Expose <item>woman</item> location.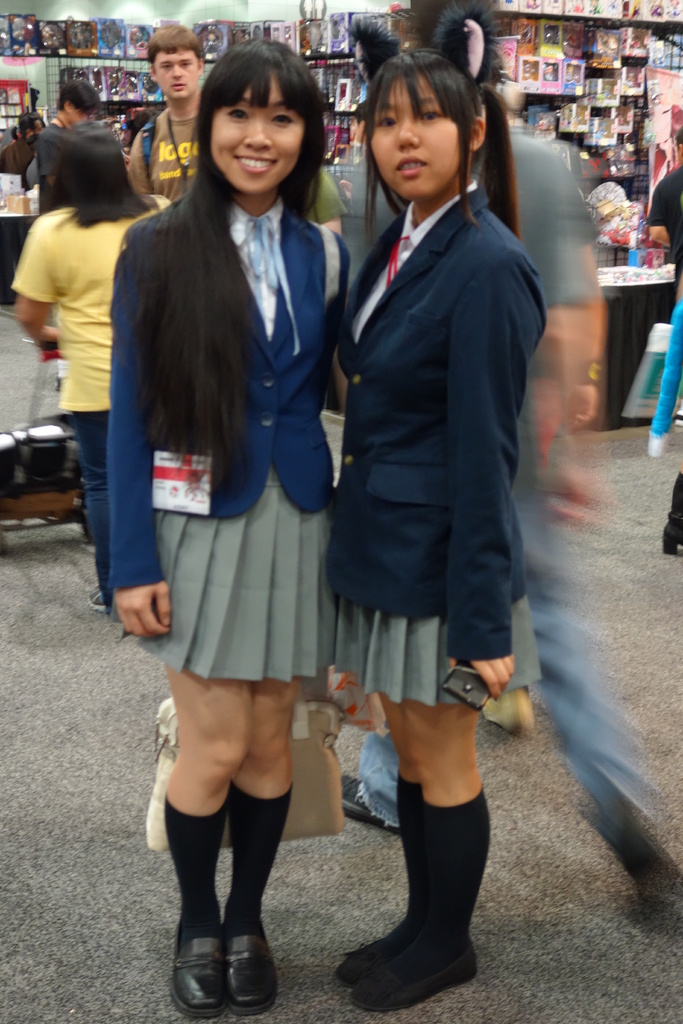
Exposed at locate(324, 46, 553, 1019).
